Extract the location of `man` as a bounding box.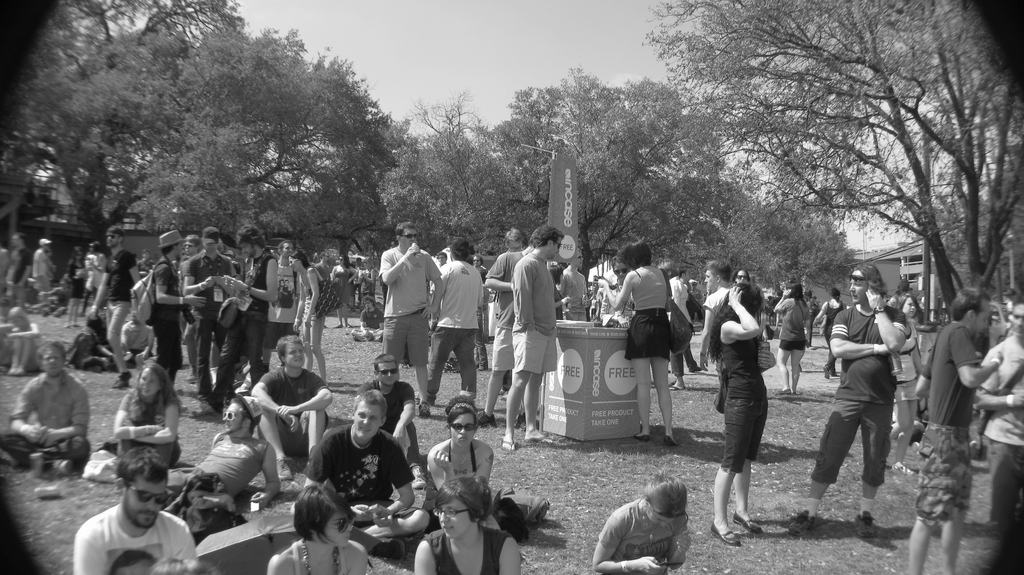
Rect(656, 260, 692, 393).
